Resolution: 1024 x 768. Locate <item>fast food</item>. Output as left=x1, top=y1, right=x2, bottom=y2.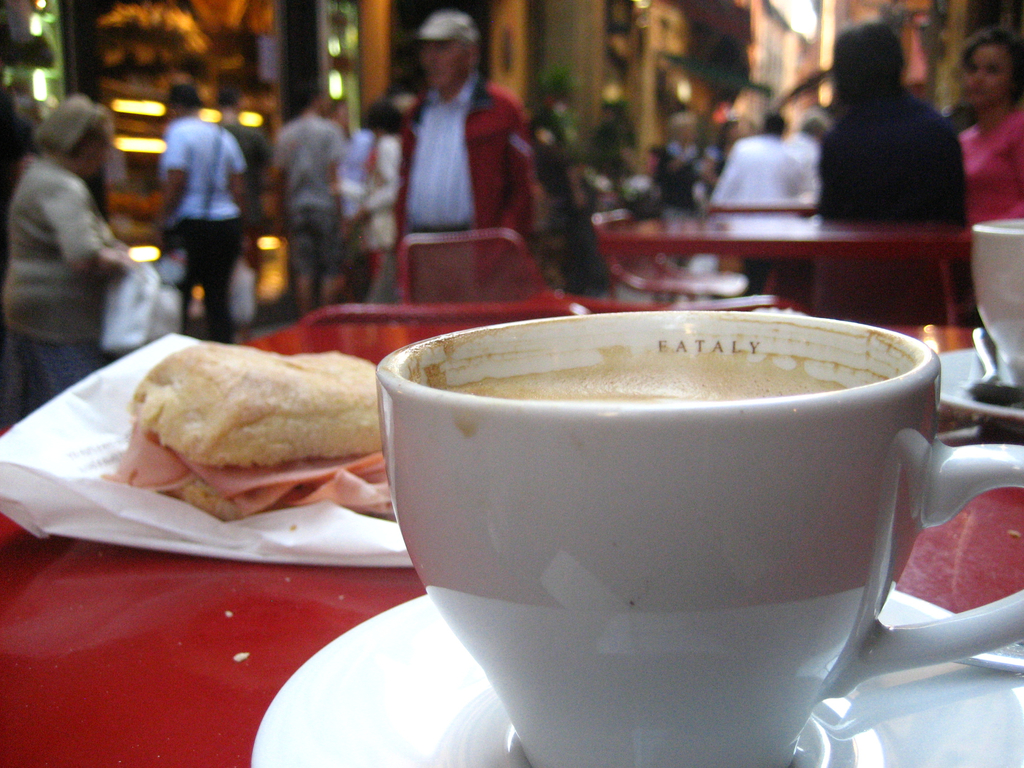
left=120, top=325, right=397, bottom=531.
